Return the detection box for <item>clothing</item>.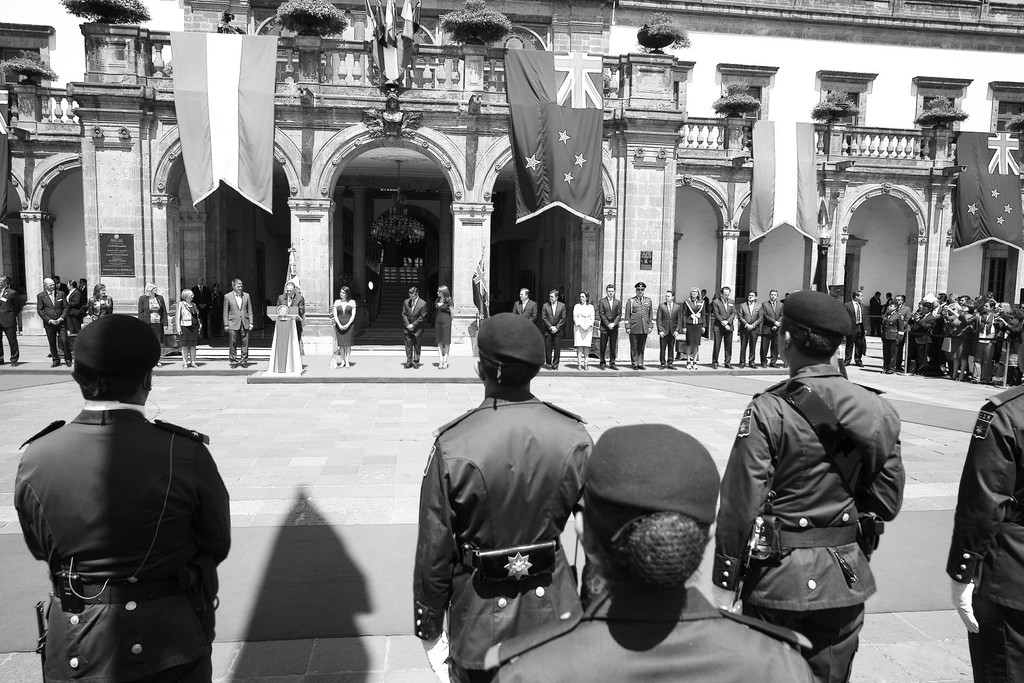
box=[50, 279, 72, 306].
